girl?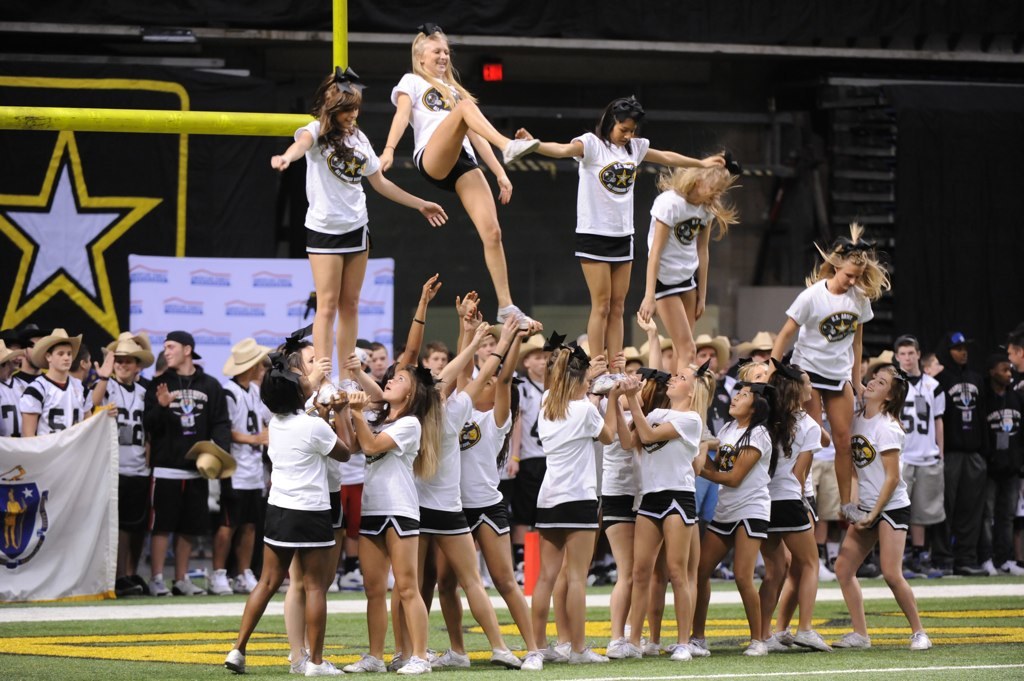
x1=261, y1=330, x2=384, y2=674
